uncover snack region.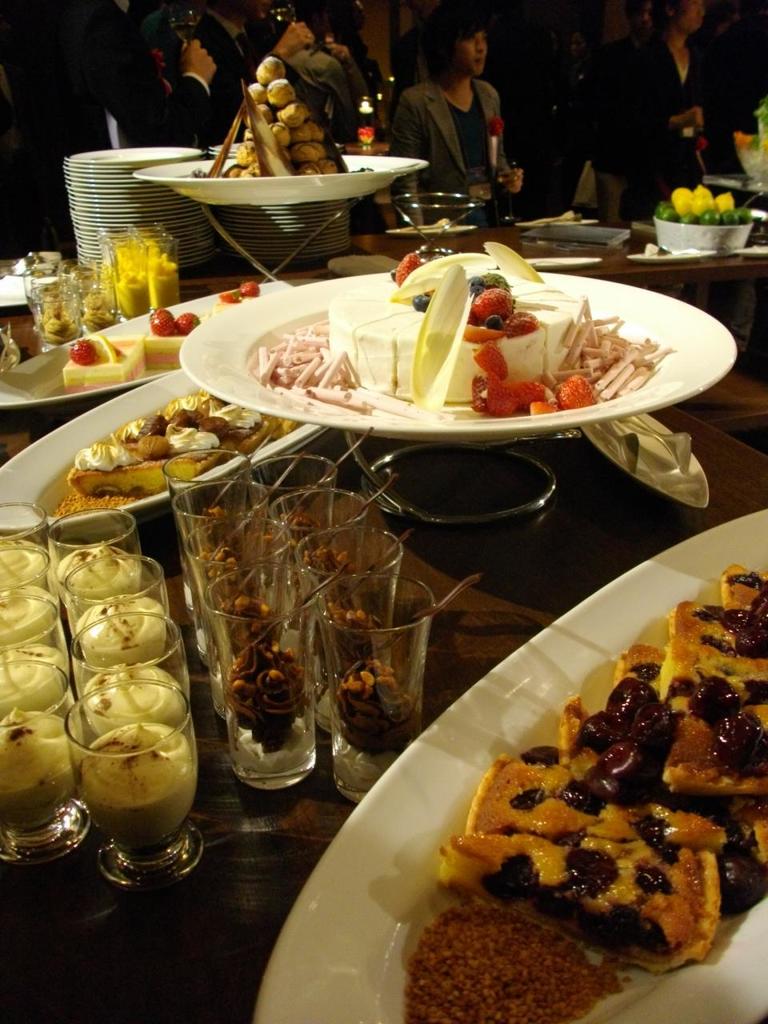
Uncovered: Rect(59, 330, 147, 383).
